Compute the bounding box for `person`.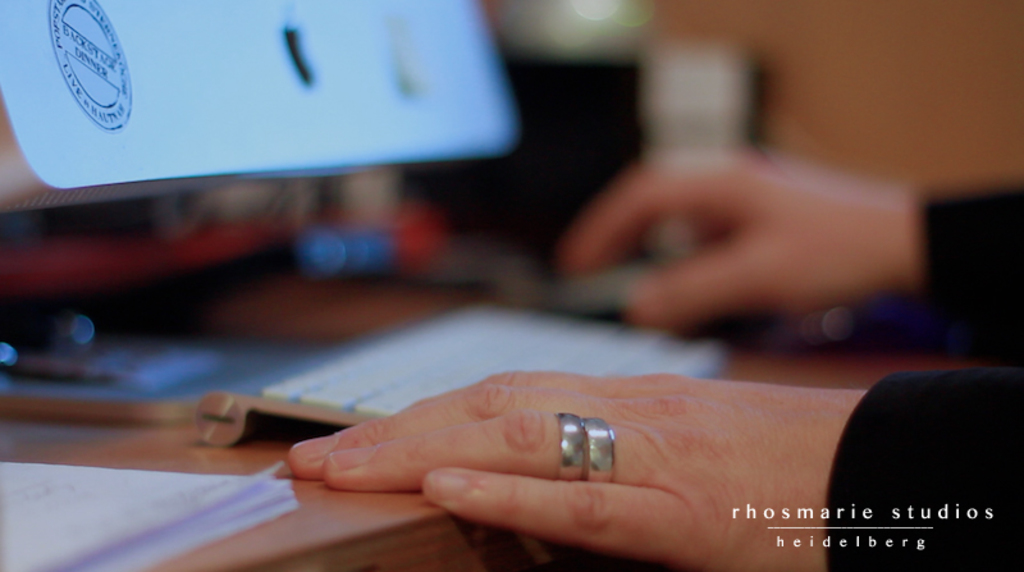
[x1=292, y1=147, x2=1018, y2=571].
